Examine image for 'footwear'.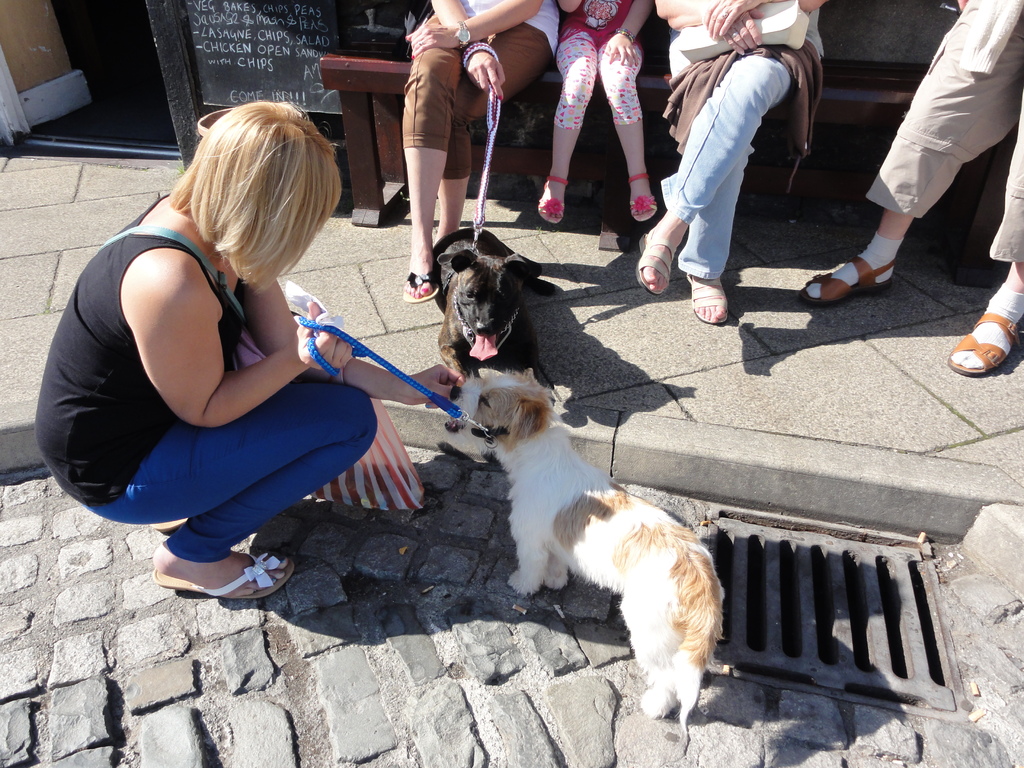
Examination result: {"x1": 539, "y1": 175, "x2": 570, "y2": 225}.
